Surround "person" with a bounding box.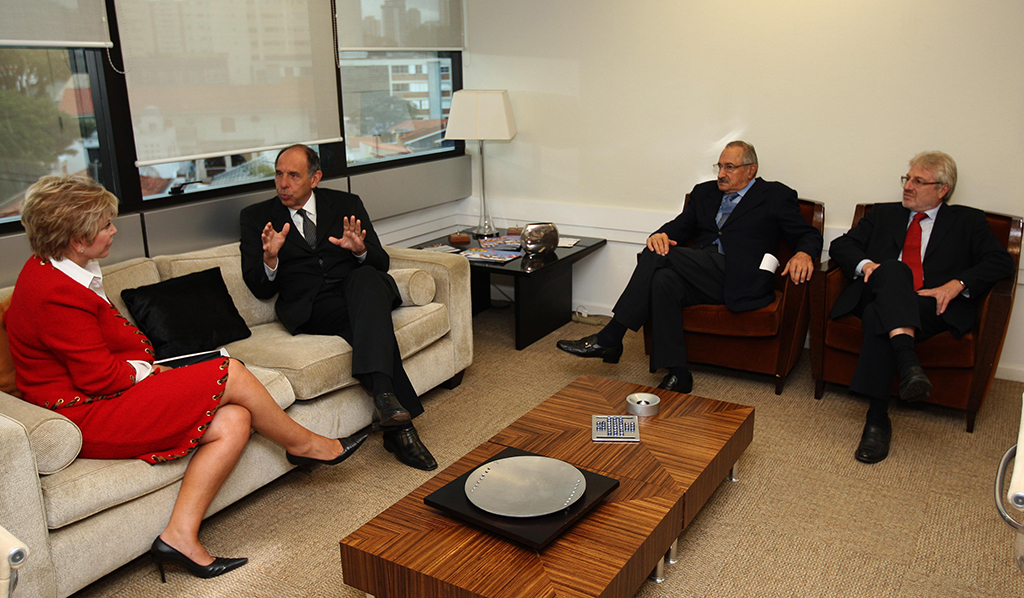
pyautogui.locateOnScreen(555, 138, 824, 395).
